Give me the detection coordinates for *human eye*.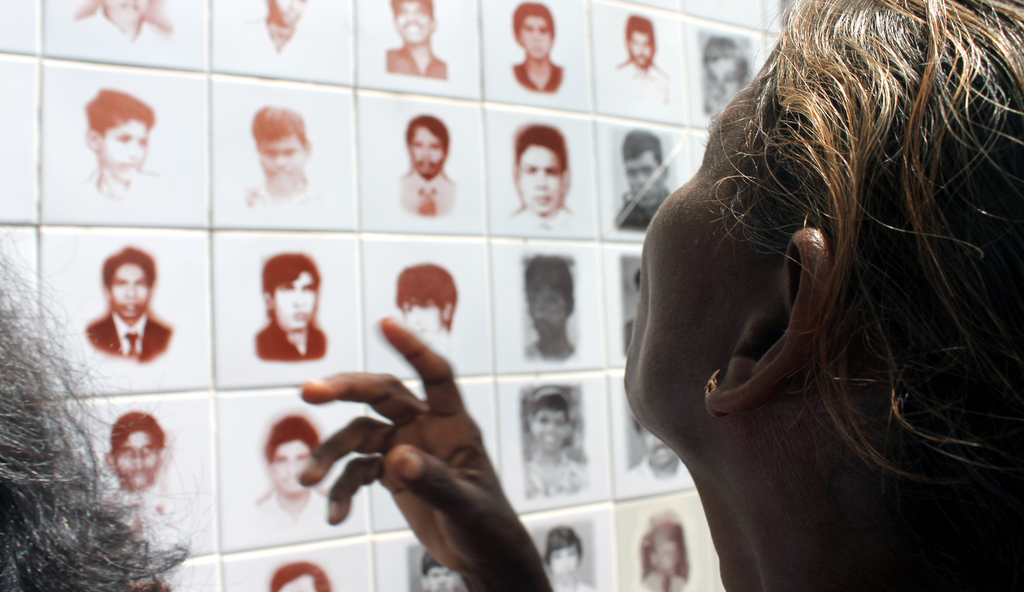
l=554, t=419, r=563, b=427.
